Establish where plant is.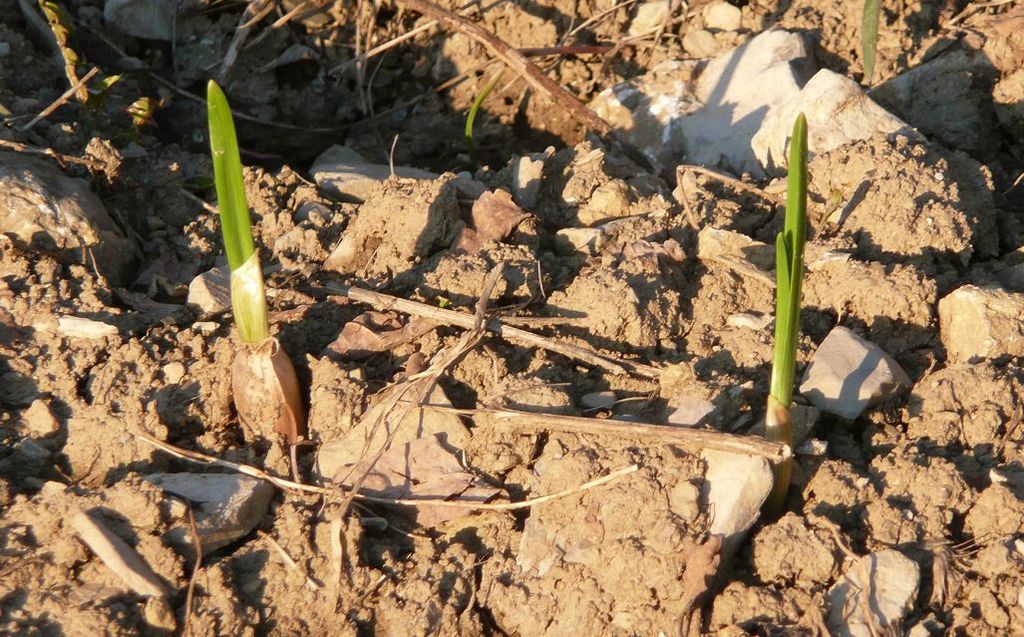
Established at box=[463, 66, 507, 151].
